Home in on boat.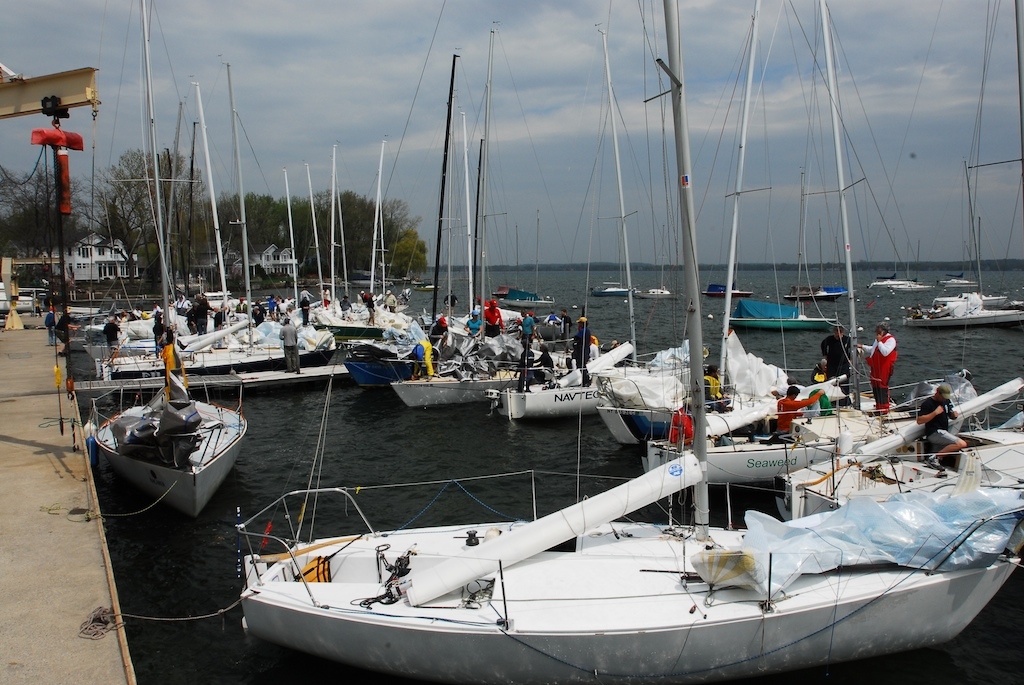
Homed in at 224, 0, 1023, 684.
